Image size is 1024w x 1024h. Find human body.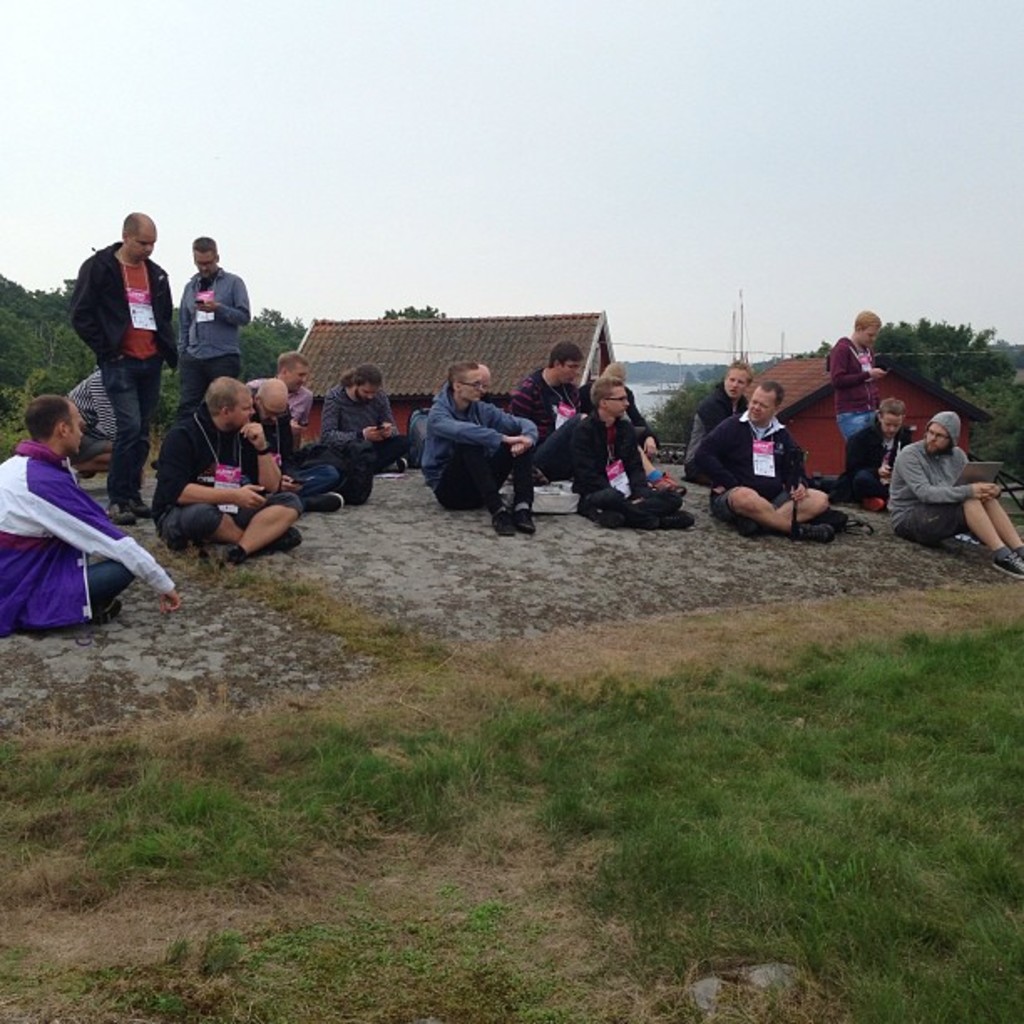
<box>689,412,842,539</box>.
